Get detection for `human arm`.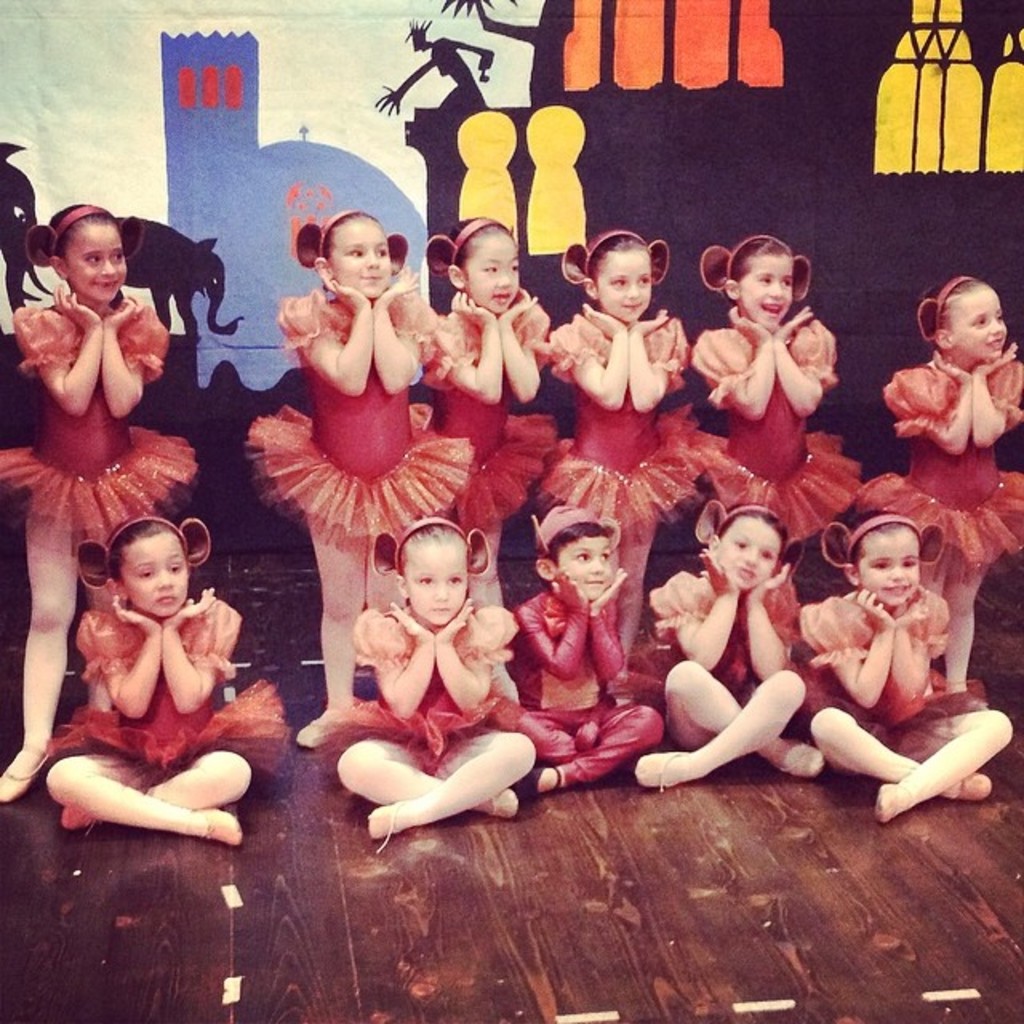
Detection: <box>890,581,955,702</box>.
